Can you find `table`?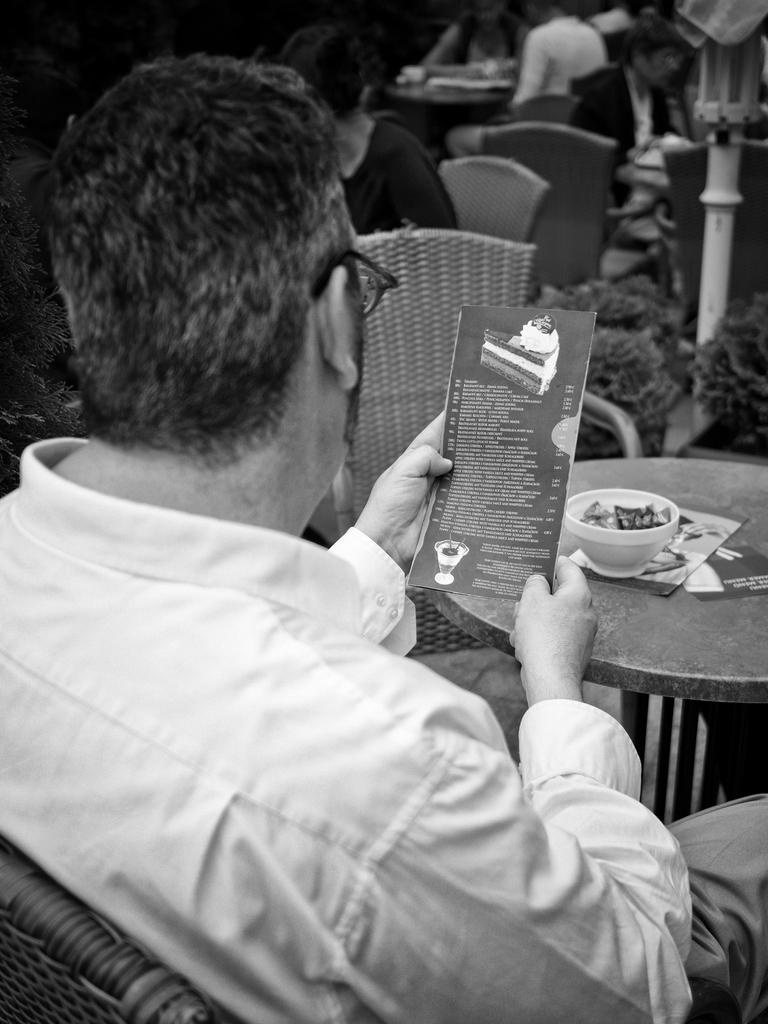
Yes, bounding box: crop(383, 50, 511, 145).
